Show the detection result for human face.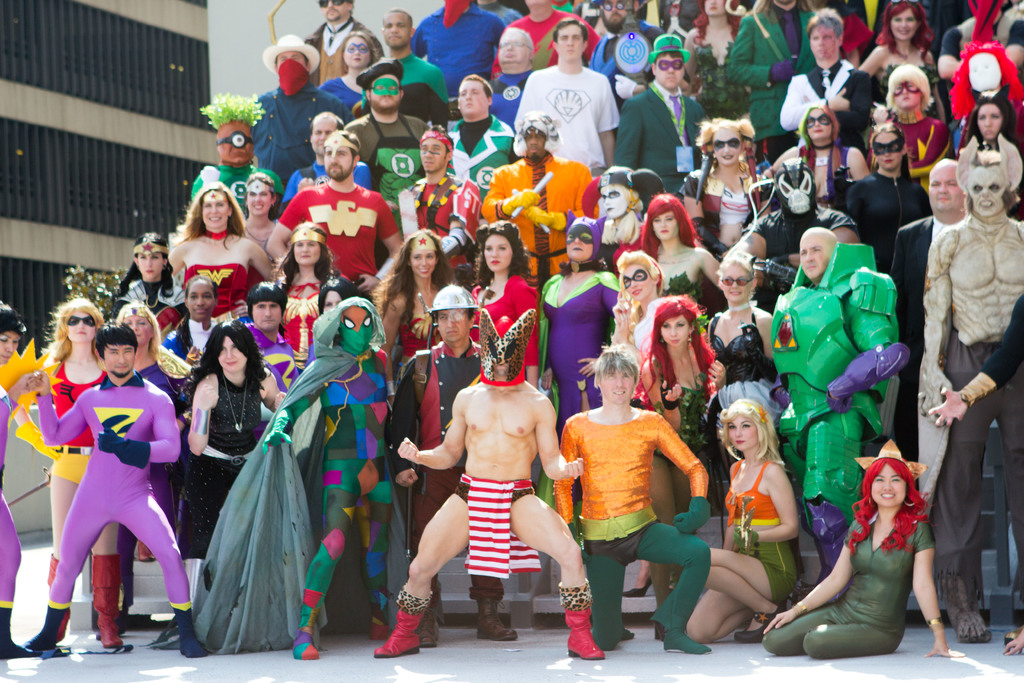
[x1=661, y1=313, x2=691, y2=346].
